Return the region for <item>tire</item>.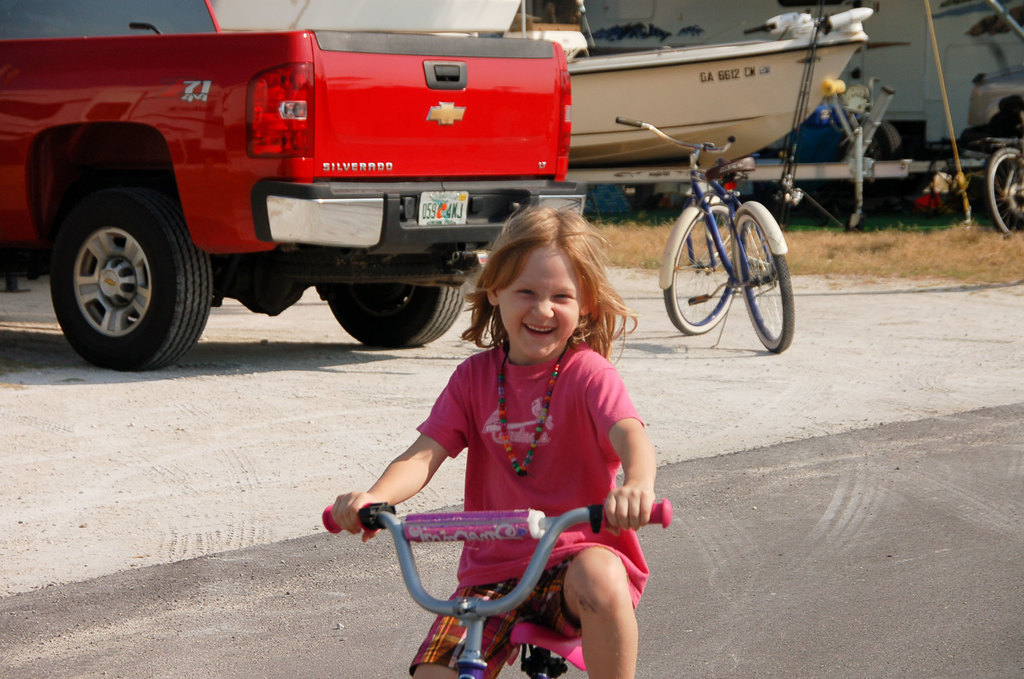
bbox=[49, 161, 200, 376].
